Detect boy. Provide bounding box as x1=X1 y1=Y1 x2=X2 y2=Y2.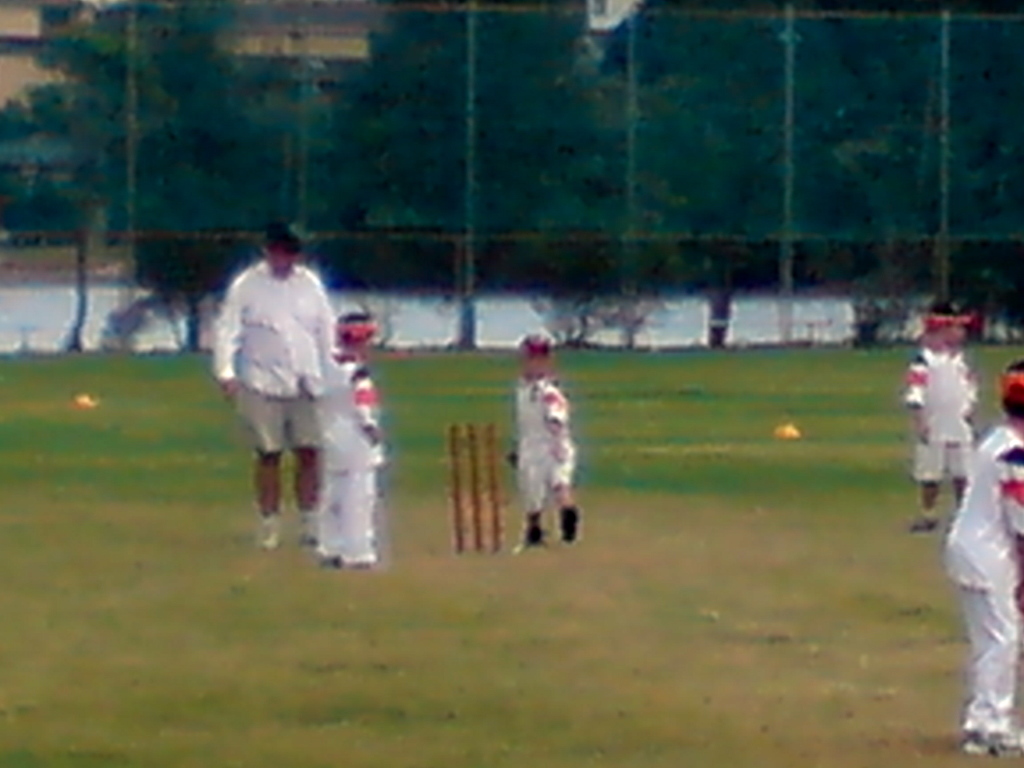
x1=902 y1=299 x2=980 y2=532.
